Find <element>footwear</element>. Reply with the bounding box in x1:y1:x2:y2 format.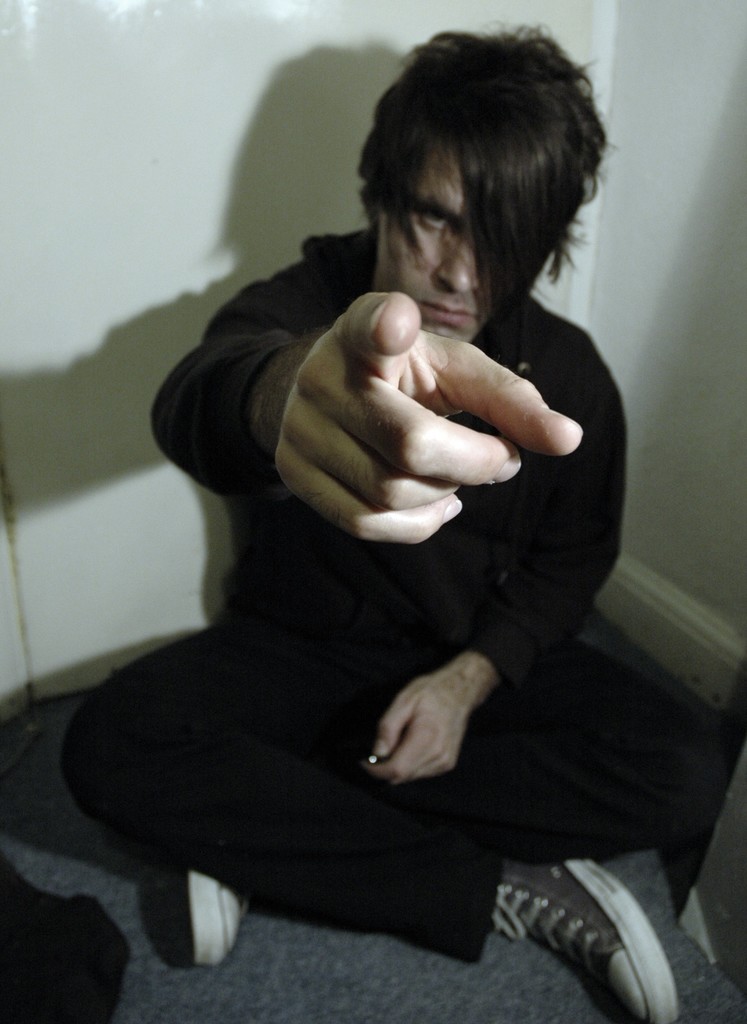
481:853:672:1021.
